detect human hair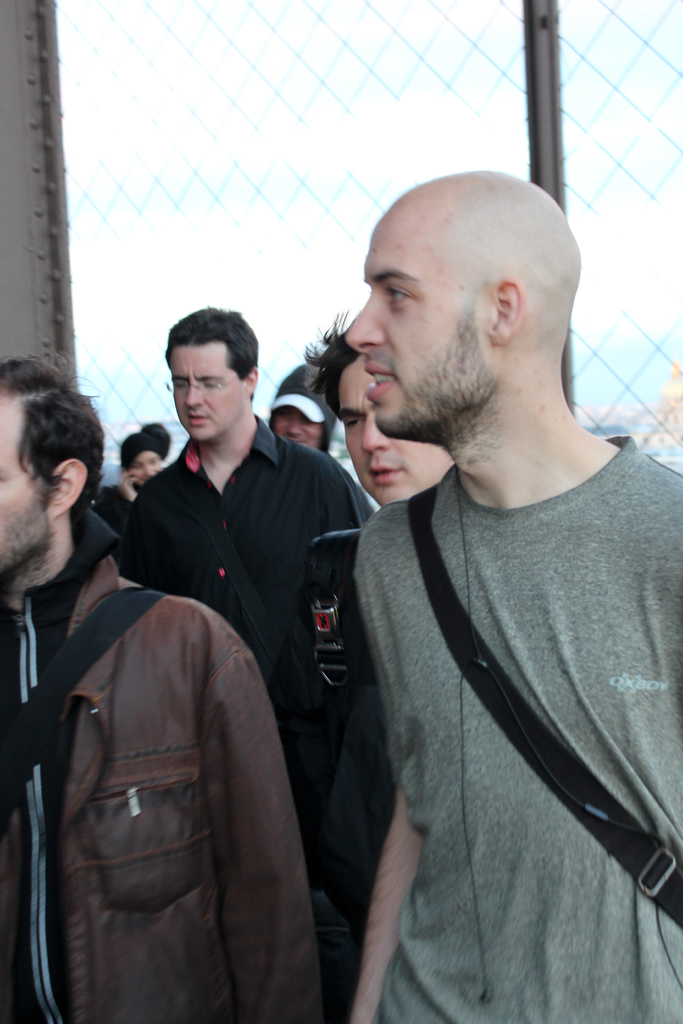
<box>10,348,106,532</box>
